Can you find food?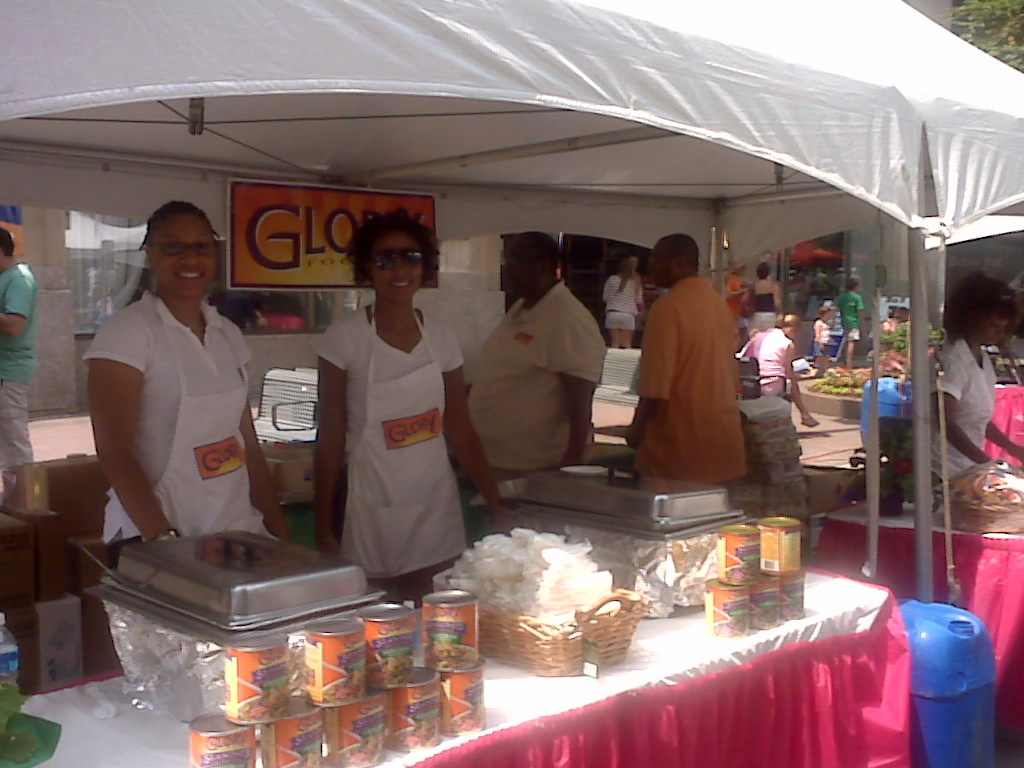
Yes, bounding box: Rect(465, 532, 631, 637).
